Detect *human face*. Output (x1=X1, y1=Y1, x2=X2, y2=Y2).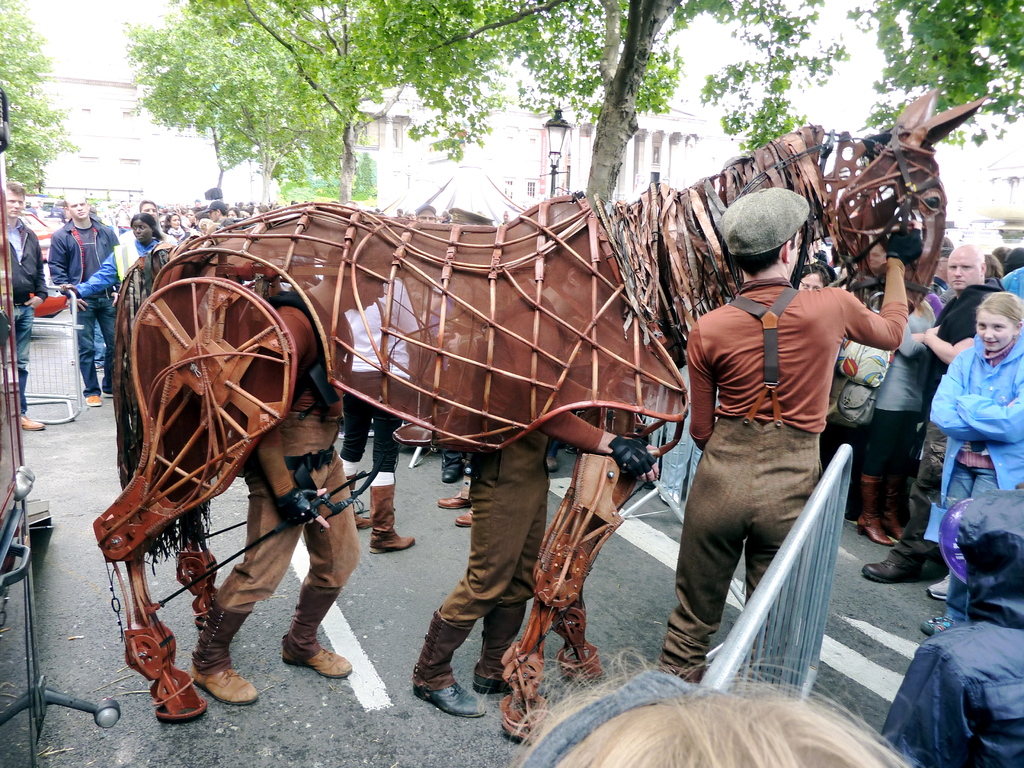
(x1=5, y1=188, x2=24, y2=217).
